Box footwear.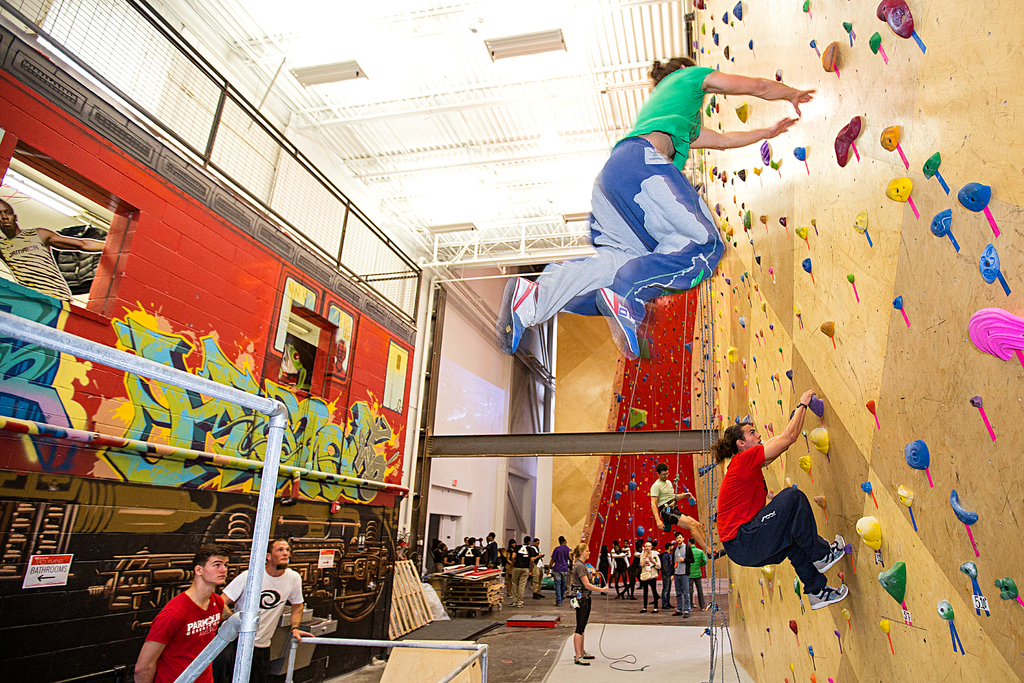
detection(532, 591, 542, 600).
